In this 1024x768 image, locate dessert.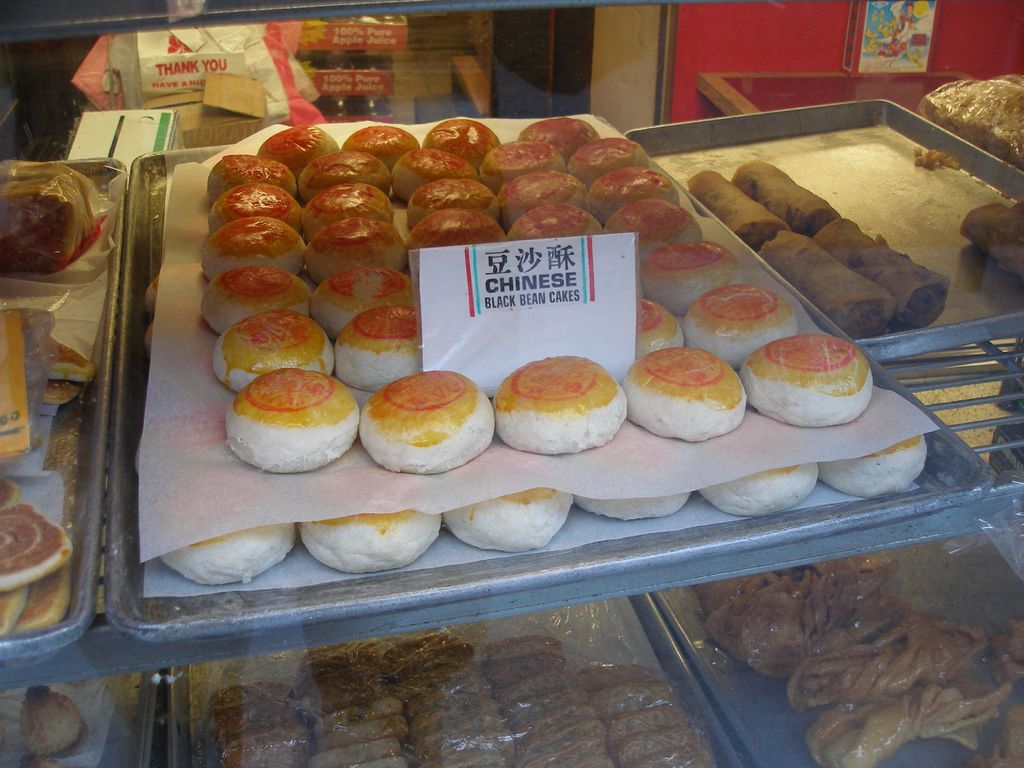
Bounding box: box(0, 481, 72, 595).
